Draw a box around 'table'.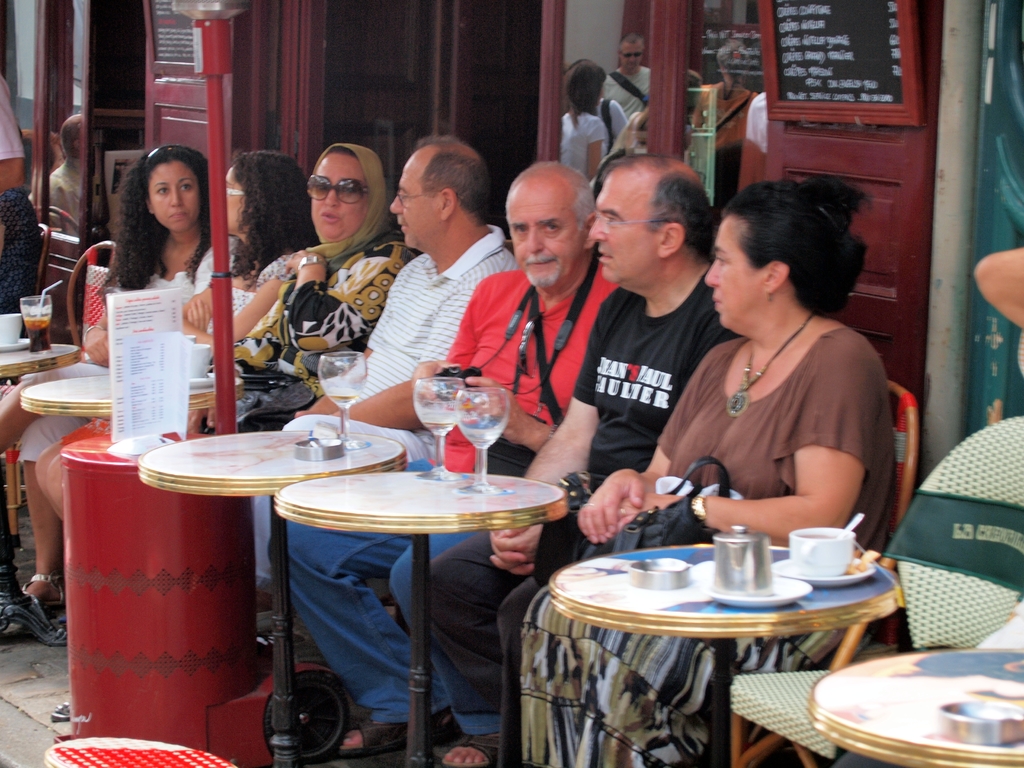
{"x1": 3, "y1": 343, "x2": 78, "y2": 376}.
